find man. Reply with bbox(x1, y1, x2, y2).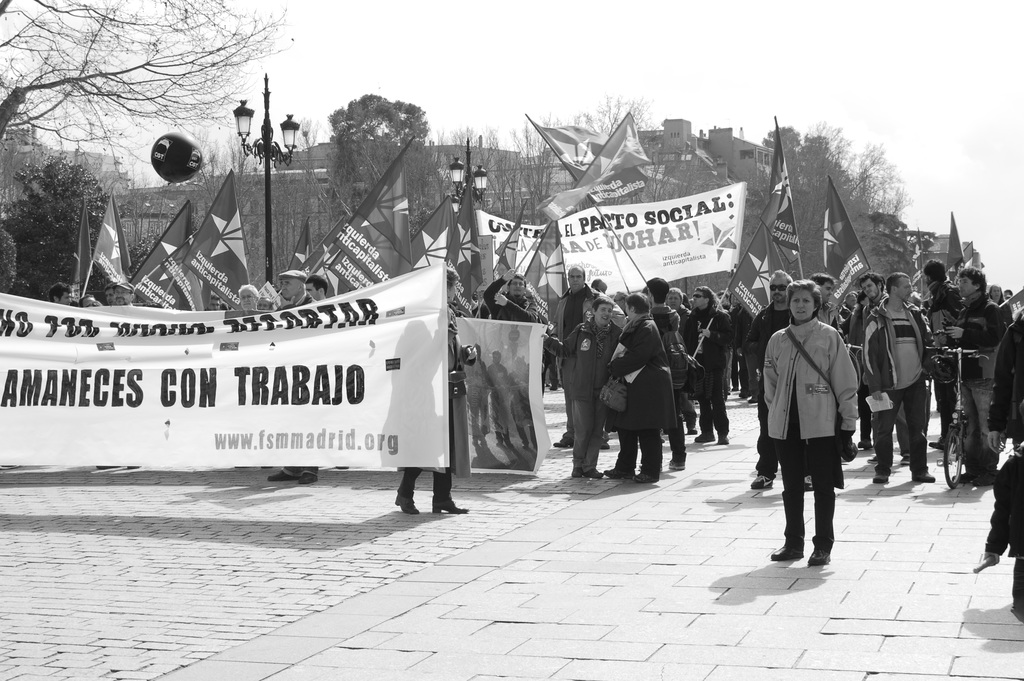
bbox(545, 294, 625, 482).
